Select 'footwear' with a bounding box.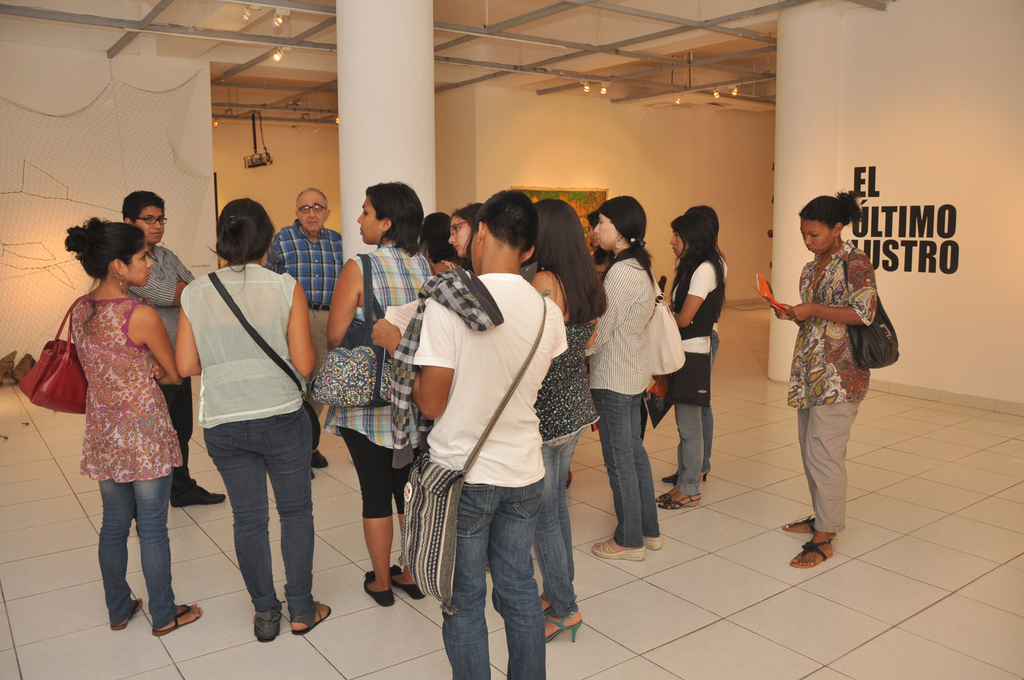
locate(387, 563, 422, 603).
